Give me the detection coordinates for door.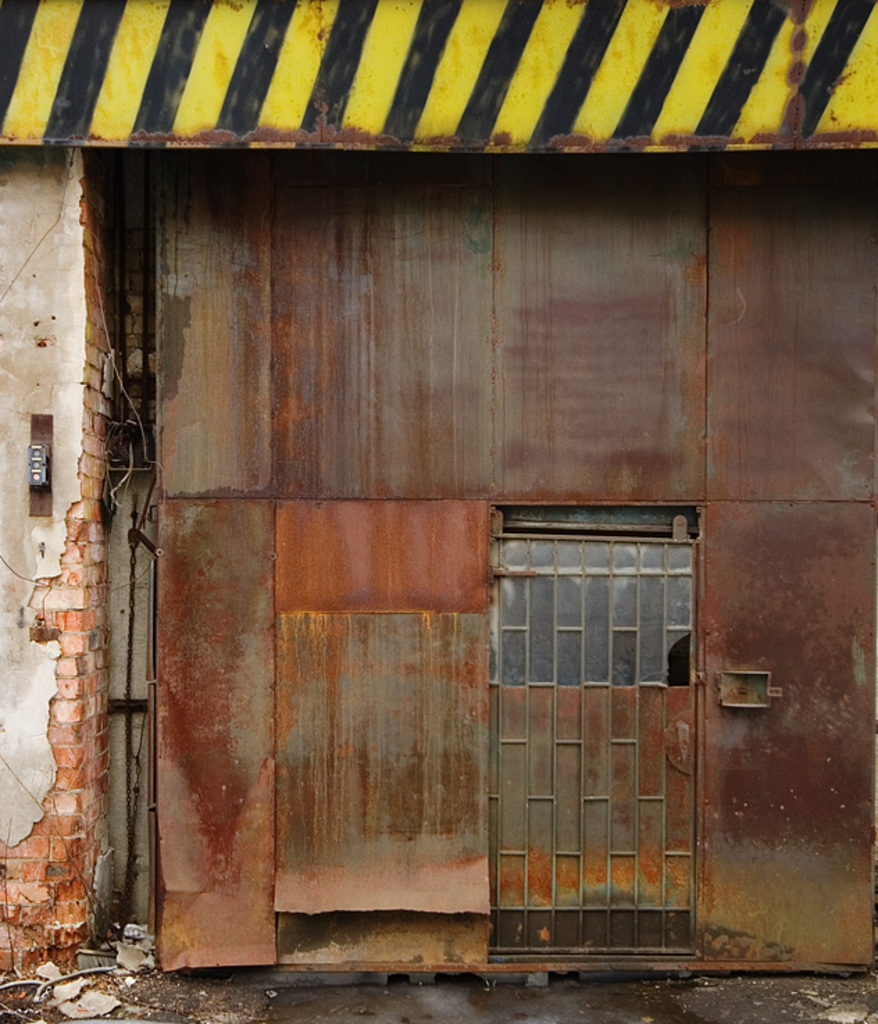
(279, 499, 492, 968).
